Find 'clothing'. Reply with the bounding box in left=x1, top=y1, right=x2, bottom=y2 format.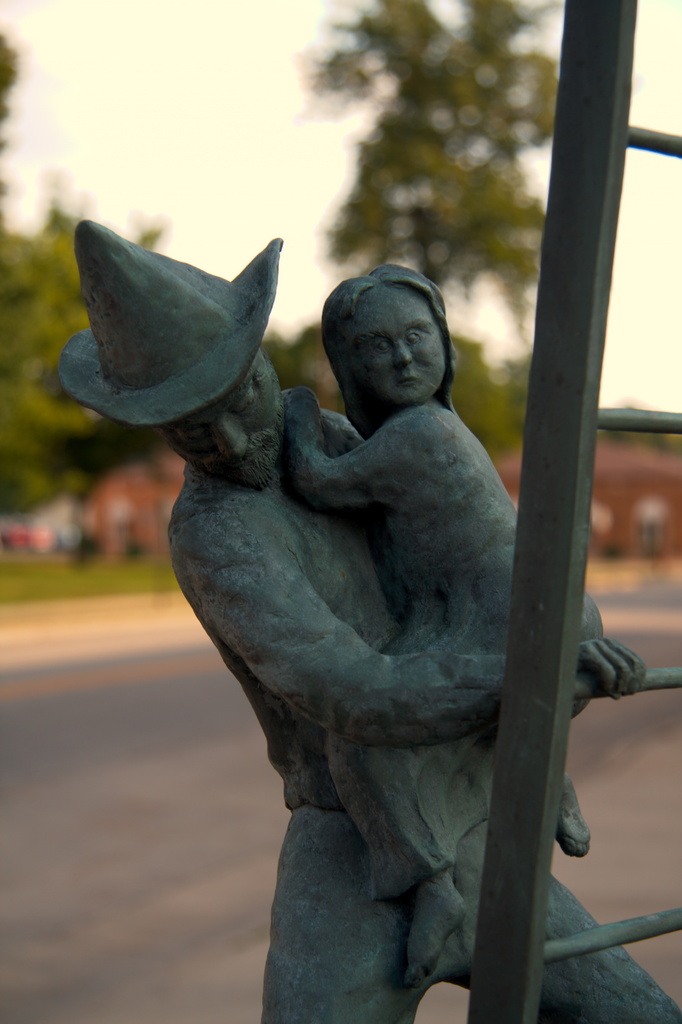
left=165, top=404, right=681, bottom=1023.
